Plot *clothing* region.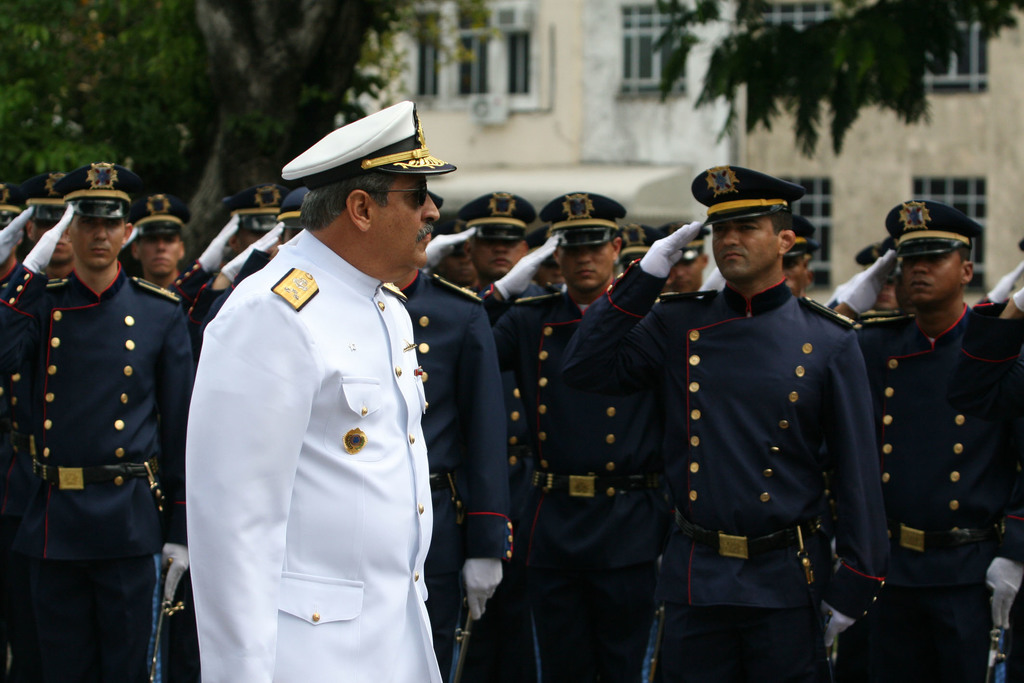
Plotted at (left=184, top=230, right=443, bottom=682).
